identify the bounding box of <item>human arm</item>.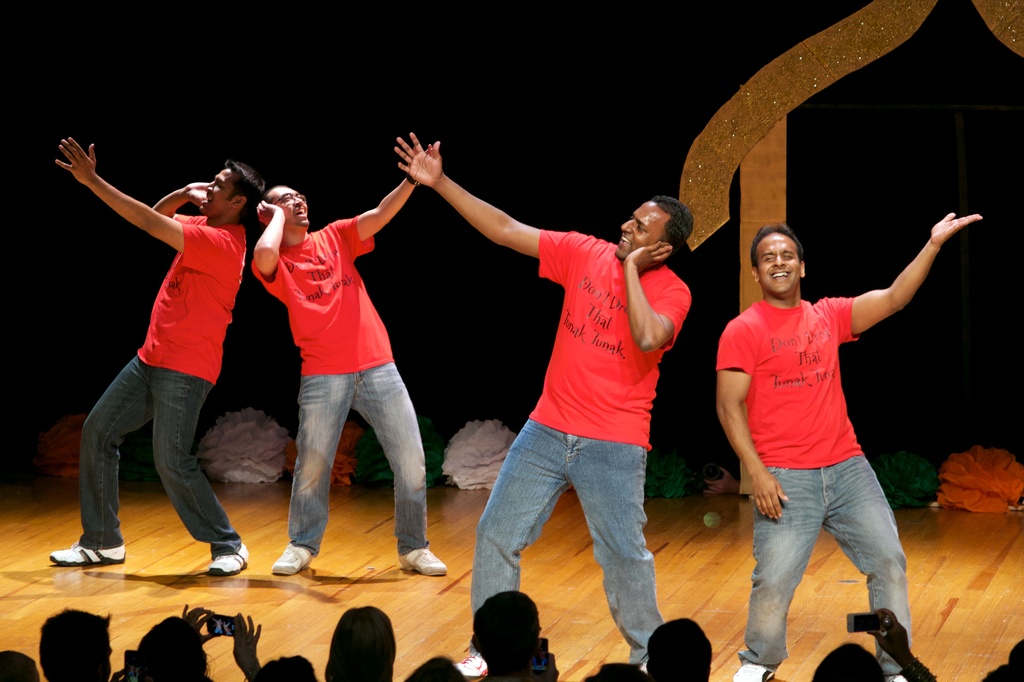
(859, 604, 939, 681).
